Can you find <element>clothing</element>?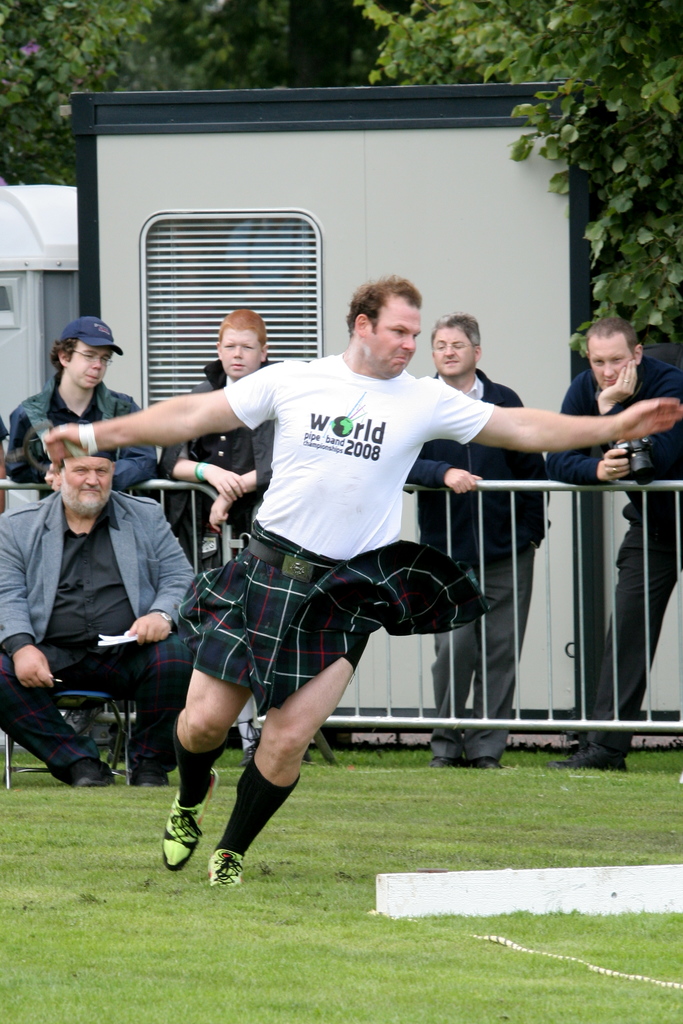
Yes, bounding box: 405/368/552/756.
